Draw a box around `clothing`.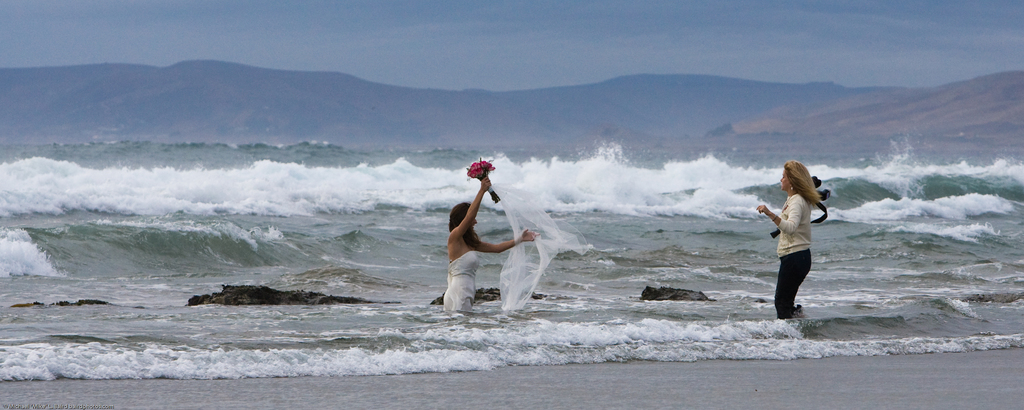
435 250 489 309.
